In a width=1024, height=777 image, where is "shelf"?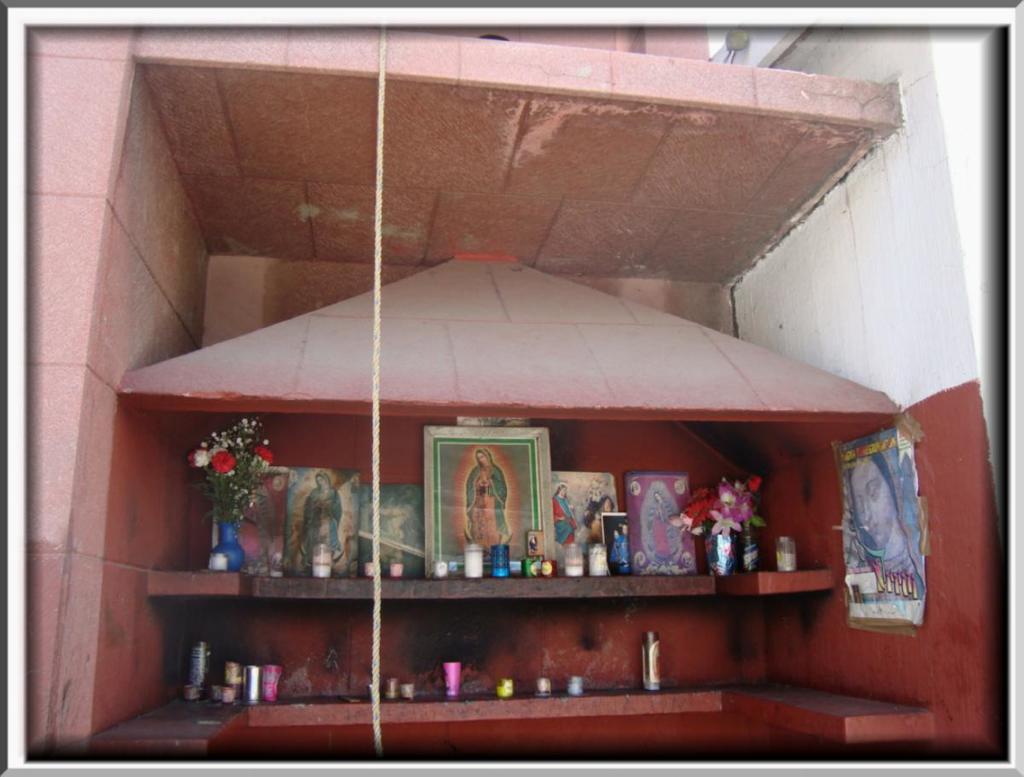
719 674 937 751.
